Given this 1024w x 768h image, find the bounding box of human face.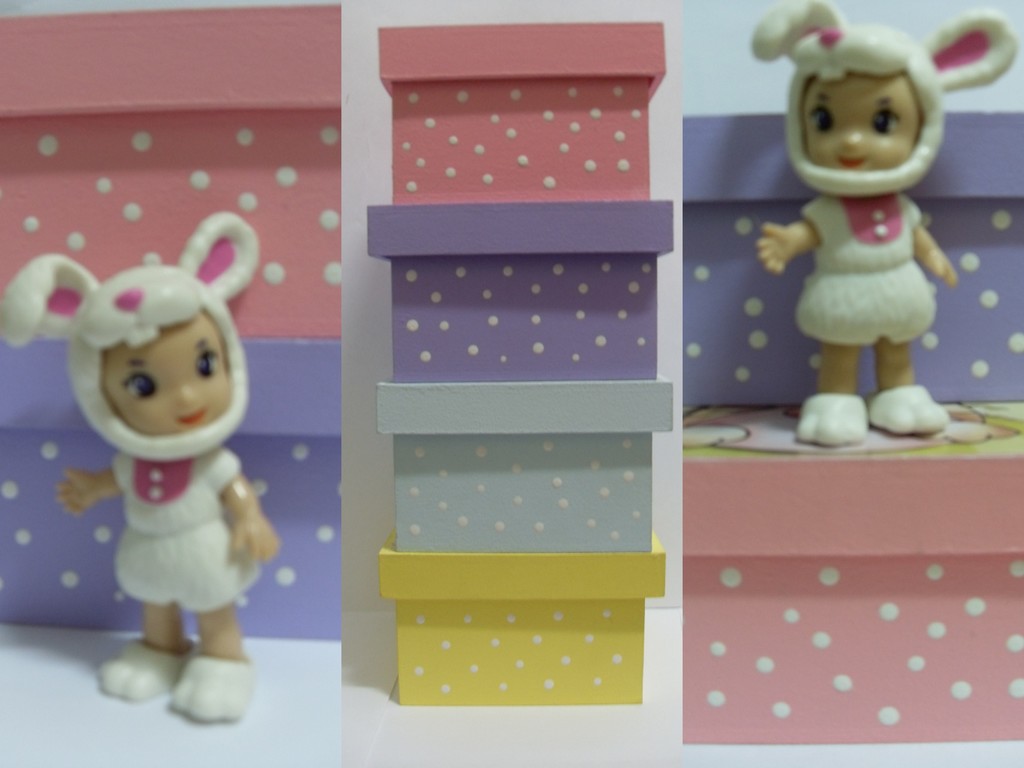
<region>100, 308, 233, 440</region>.
